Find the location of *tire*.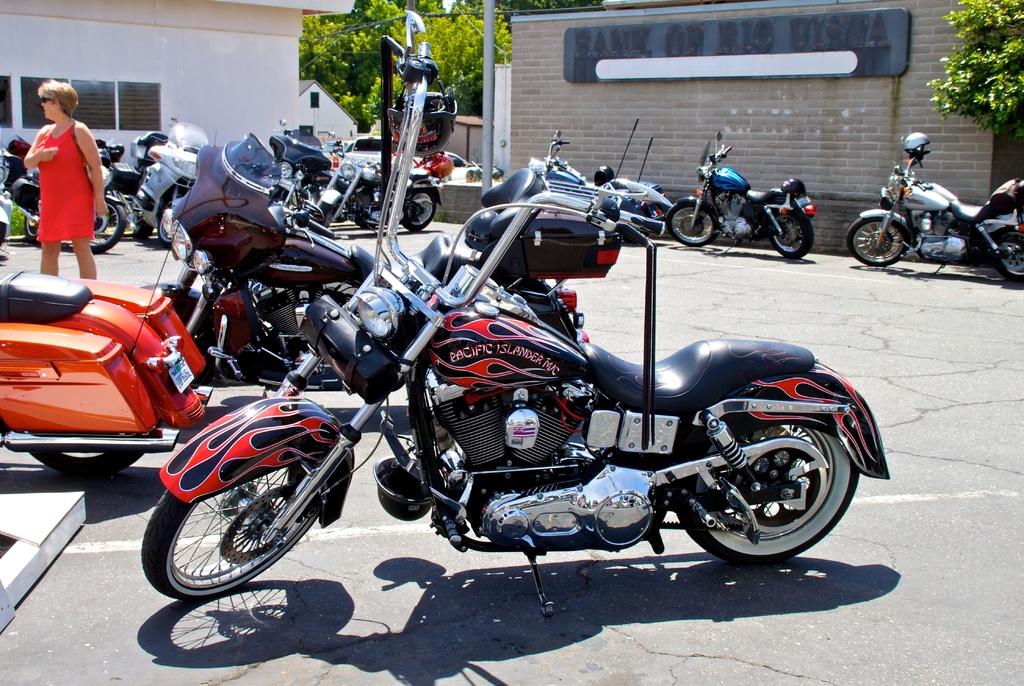
Location: <region>404, 188, 436, 231</region>.
